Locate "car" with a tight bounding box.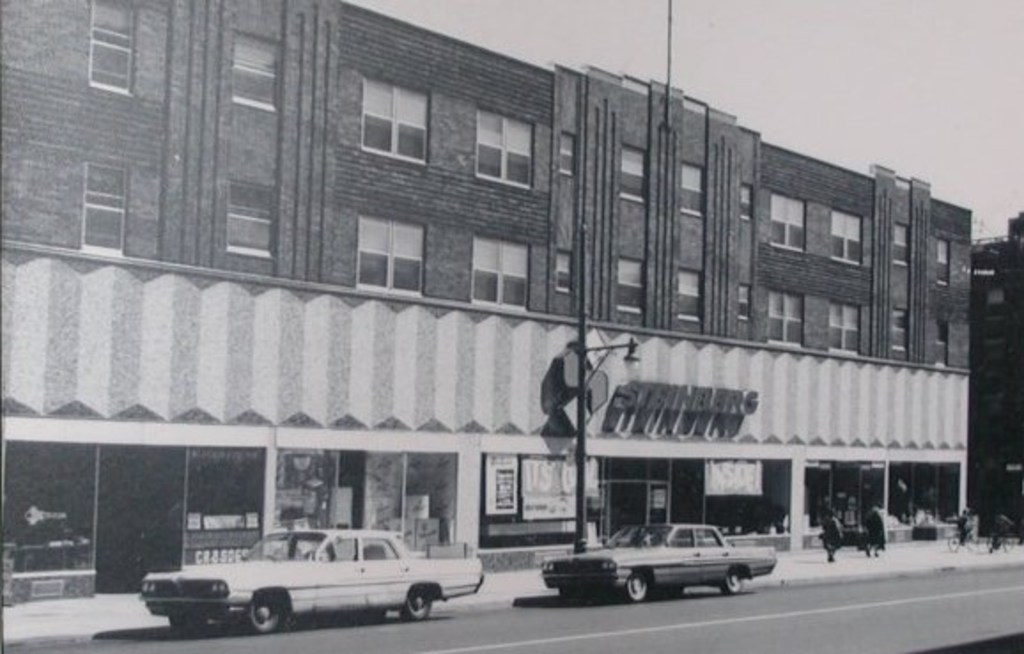
rect(131, 532, 485, 635).
